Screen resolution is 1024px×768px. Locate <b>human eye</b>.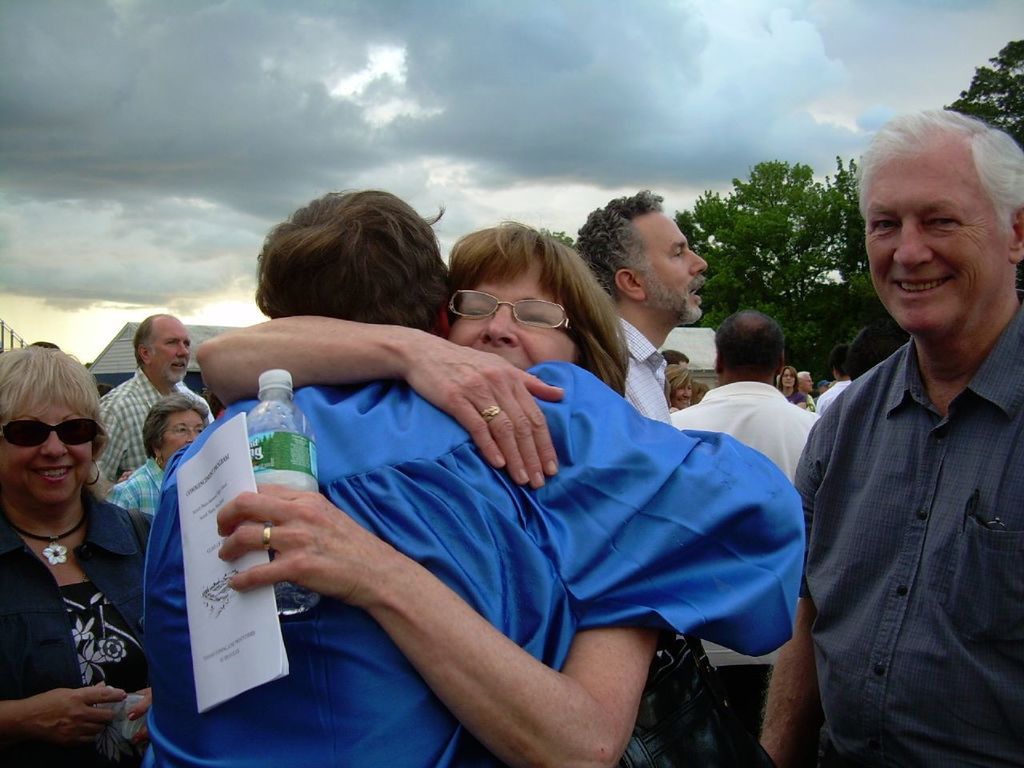
(left=458, top=306, right=487, bottom=326).
